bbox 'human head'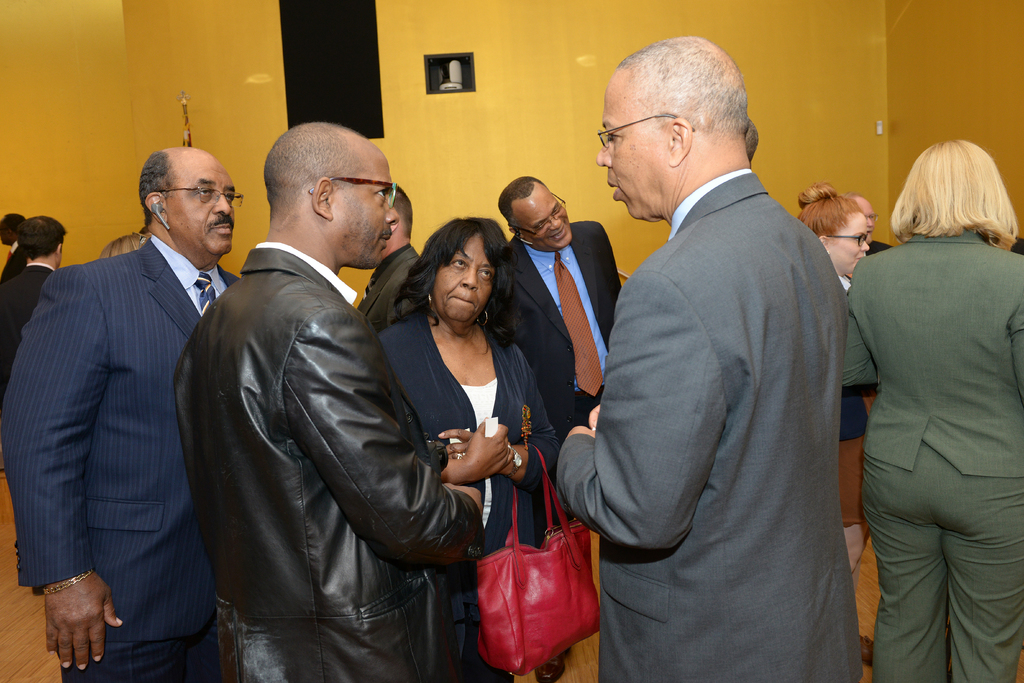
[x1=0, y1=211, x2=27, y2=248]
